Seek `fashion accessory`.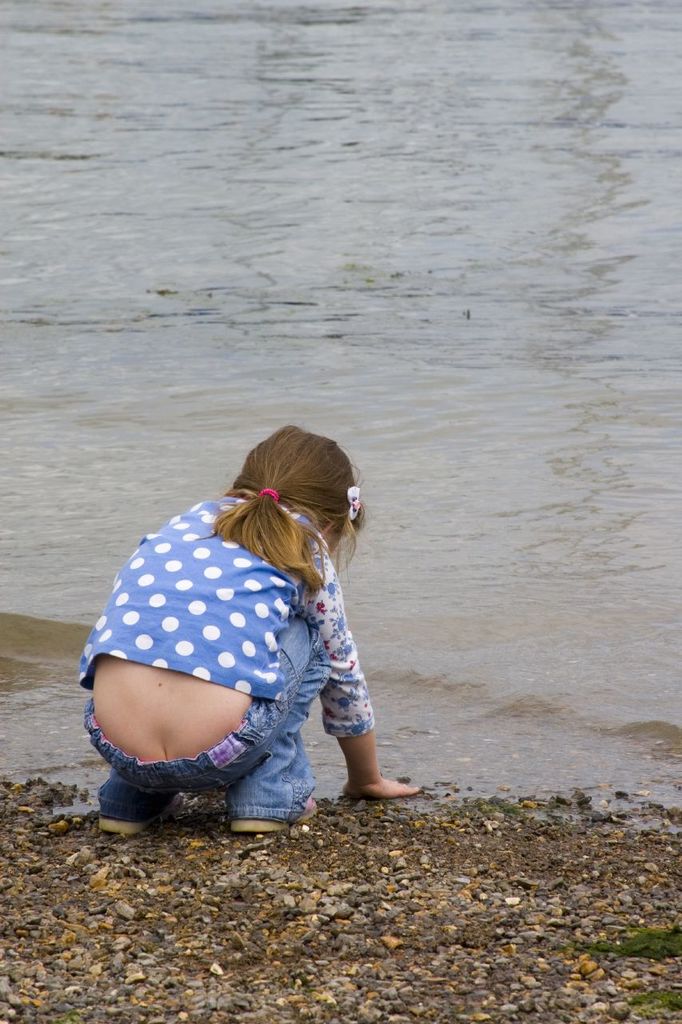
left=345, top=478, right=366, bottom=528.
